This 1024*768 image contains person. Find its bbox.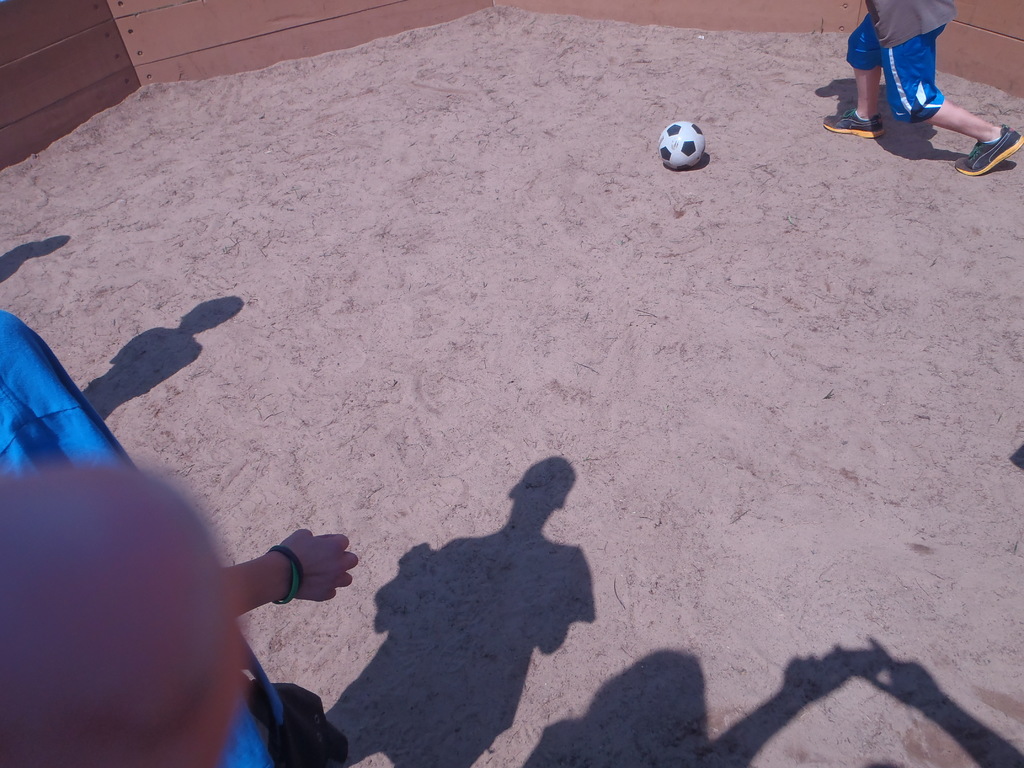
crop(843, 0, 984, 147).
